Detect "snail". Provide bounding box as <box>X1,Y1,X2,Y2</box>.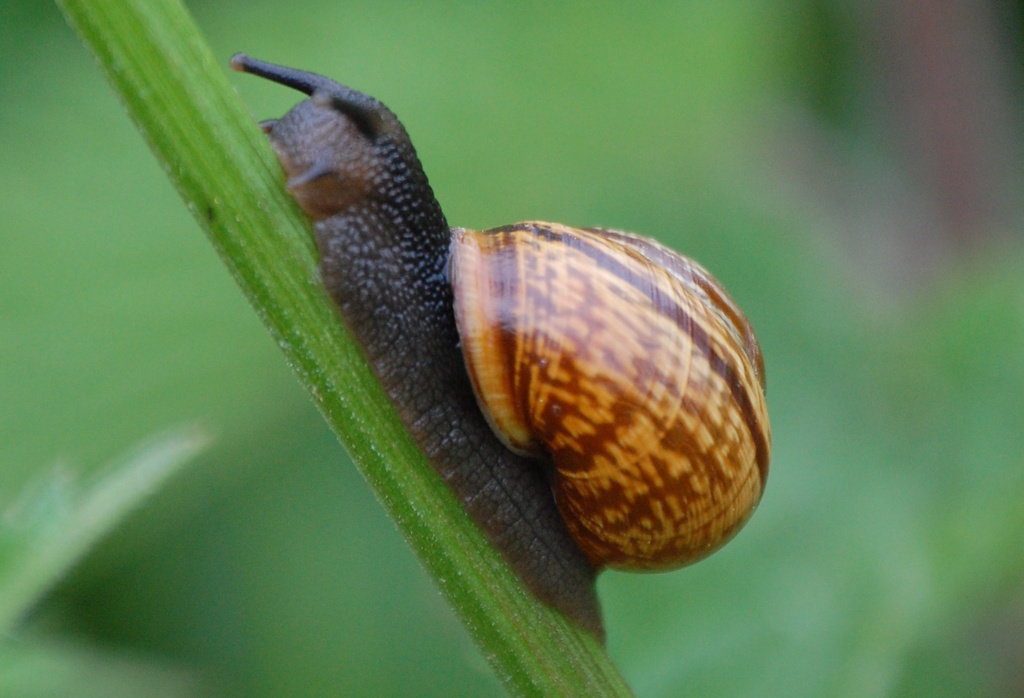
<box>221,44,776,656</box>.
